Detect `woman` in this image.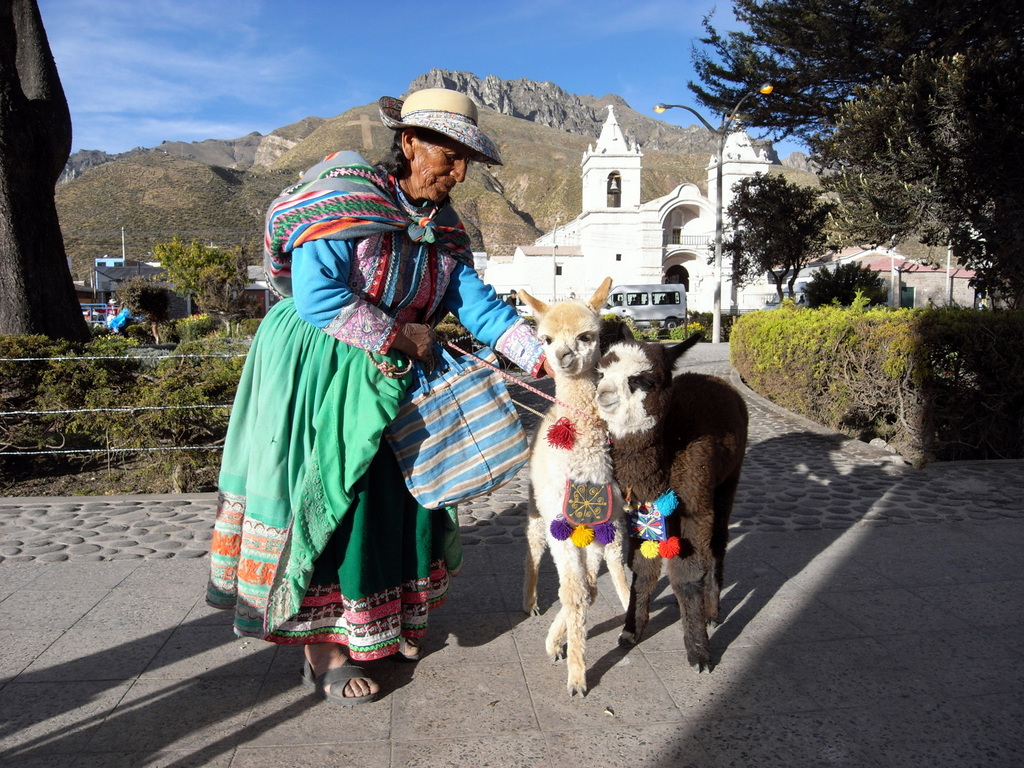
Detection: 208:120:478:666.
